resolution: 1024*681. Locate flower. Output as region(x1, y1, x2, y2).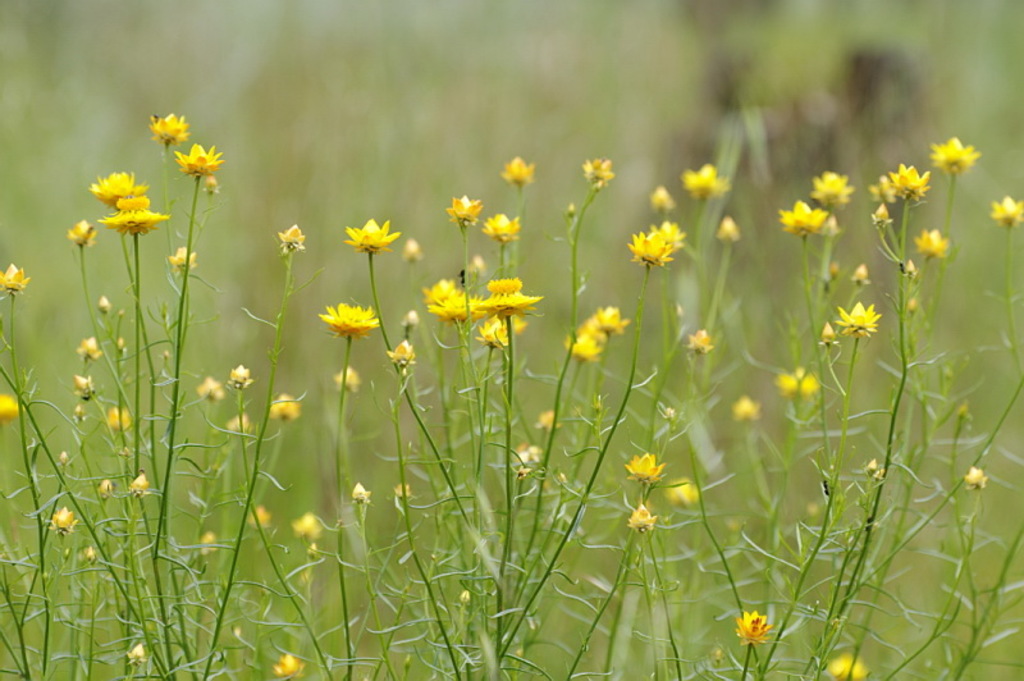
region(355, 486, 370, 503).
